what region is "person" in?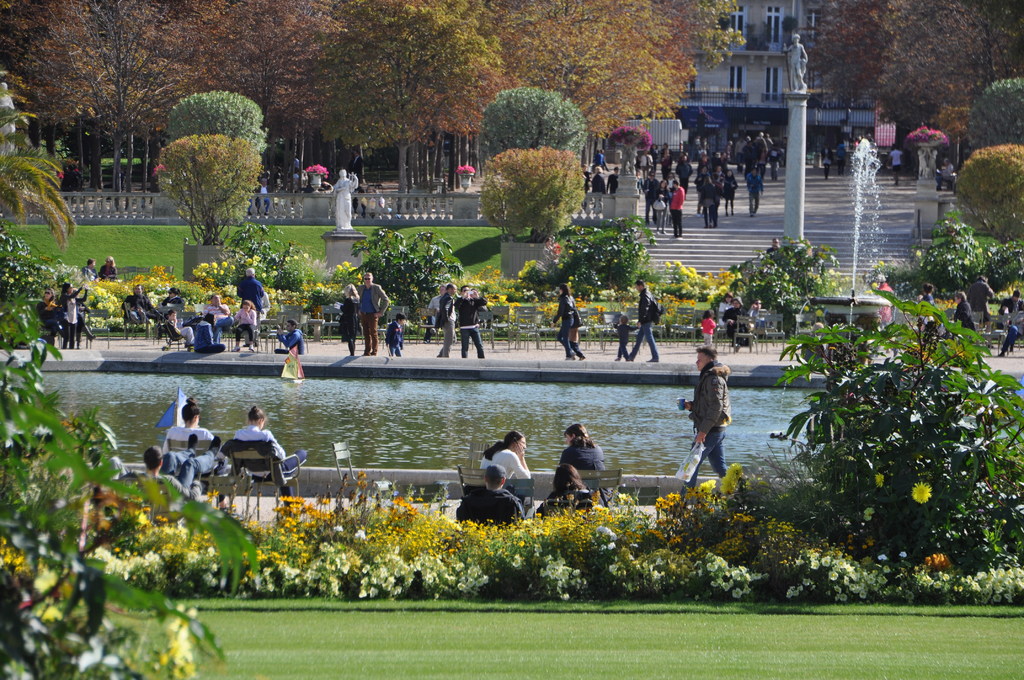
332, 171, 356, 232.
